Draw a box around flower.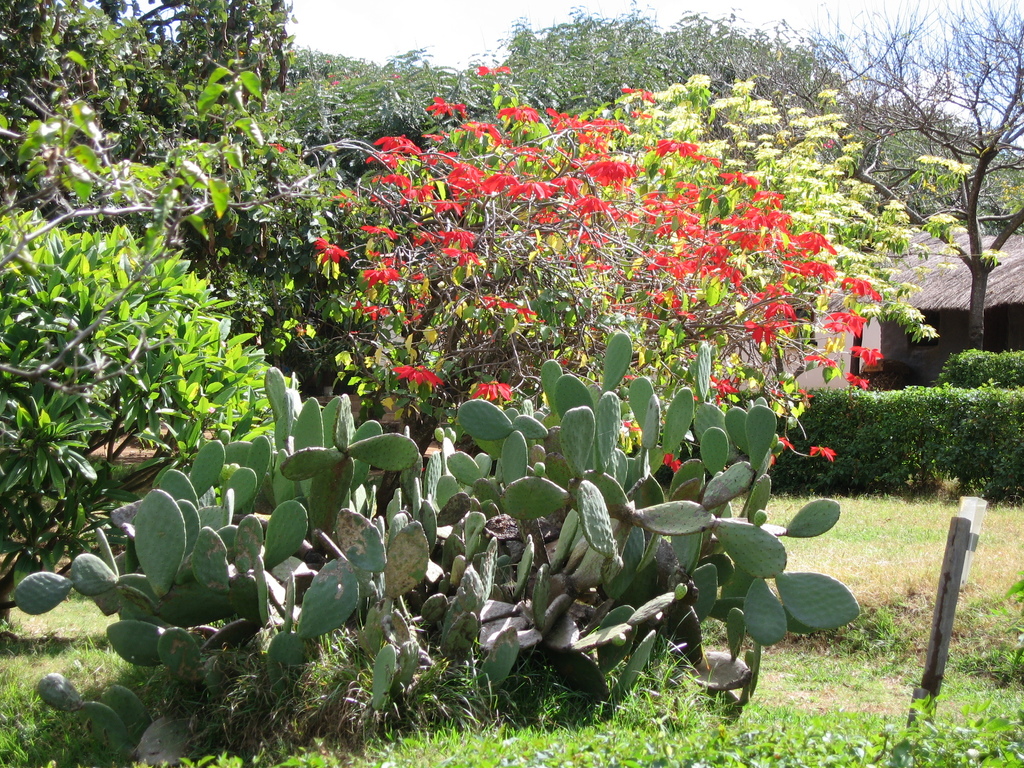
717,373,737,403.
